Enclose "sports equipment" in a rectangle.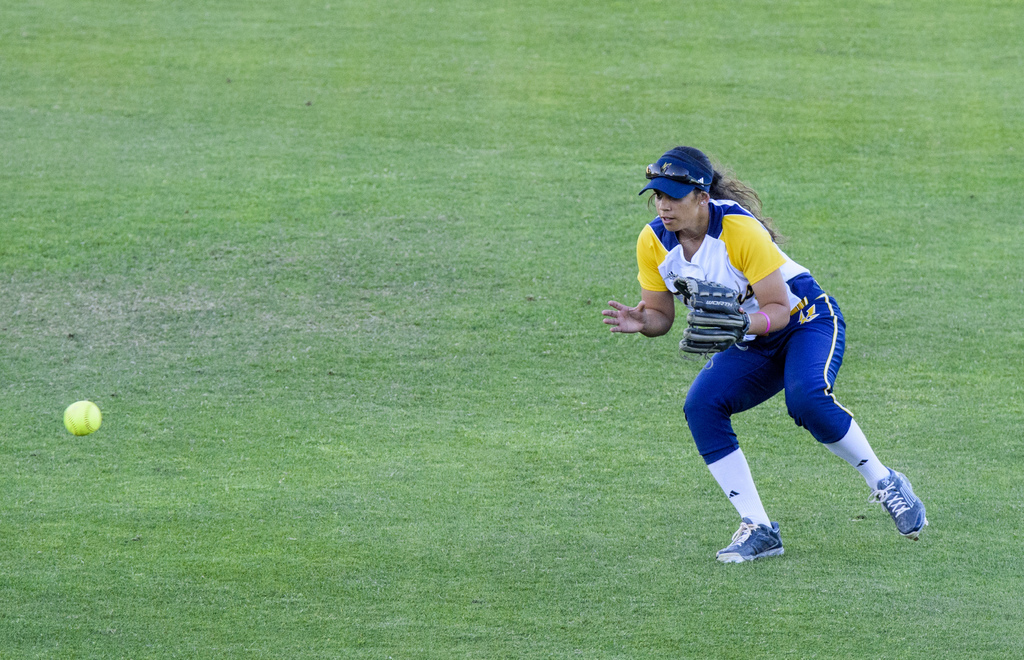
60 402 102 439.
